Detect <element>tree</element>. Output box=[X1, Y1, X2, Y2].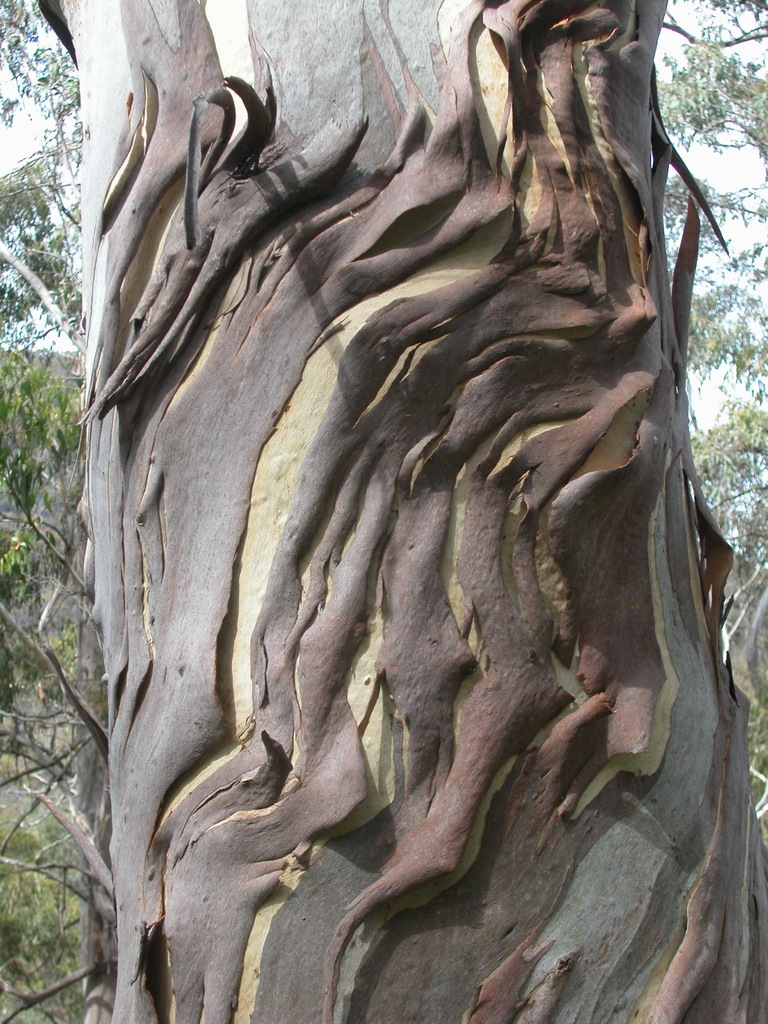
box=[0, 0, 767, 1023].
